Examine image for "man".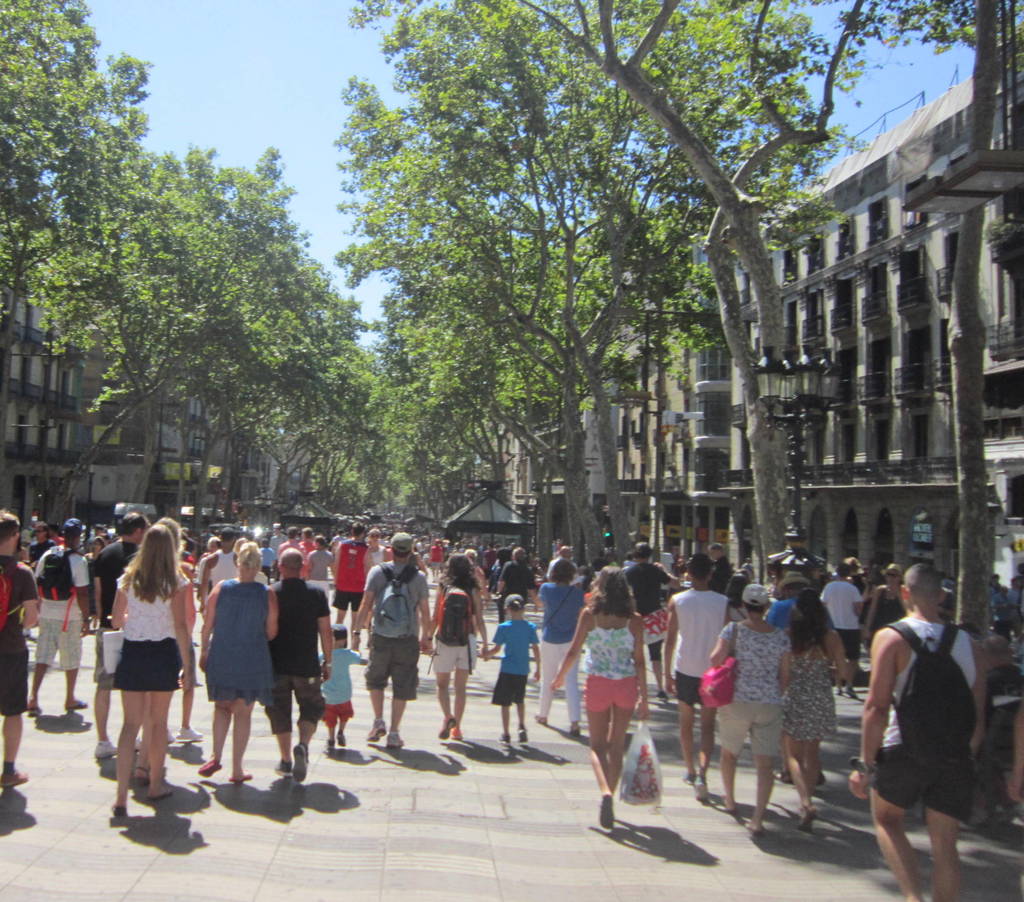
Examination result: (266, 549, 331, 782).
